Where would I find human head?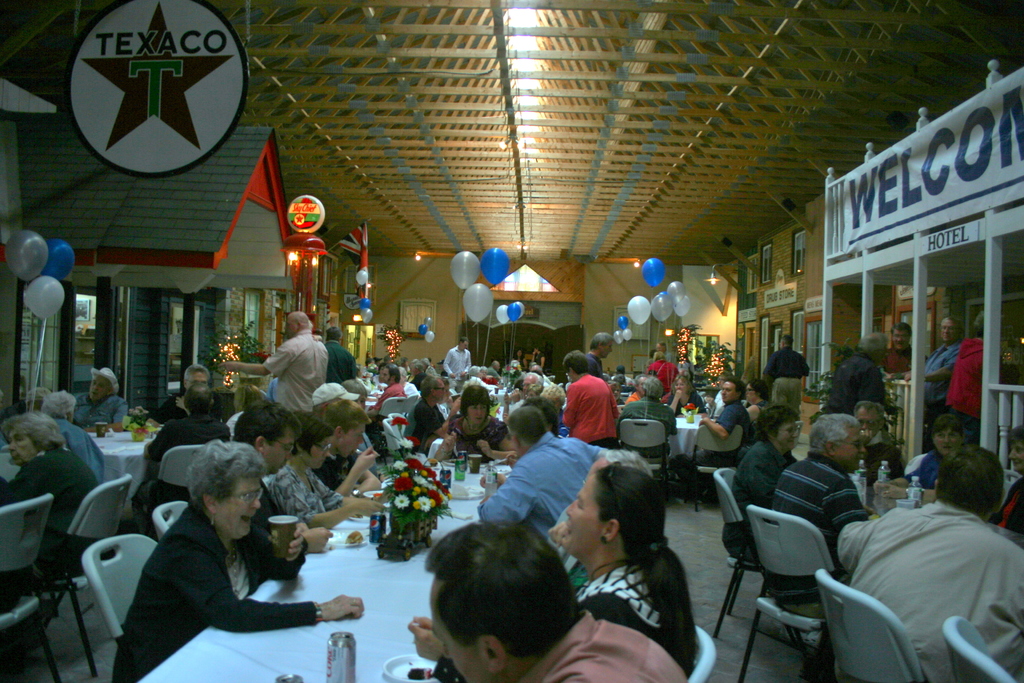
At [left=399, top=538, right=584, bottom=677].
